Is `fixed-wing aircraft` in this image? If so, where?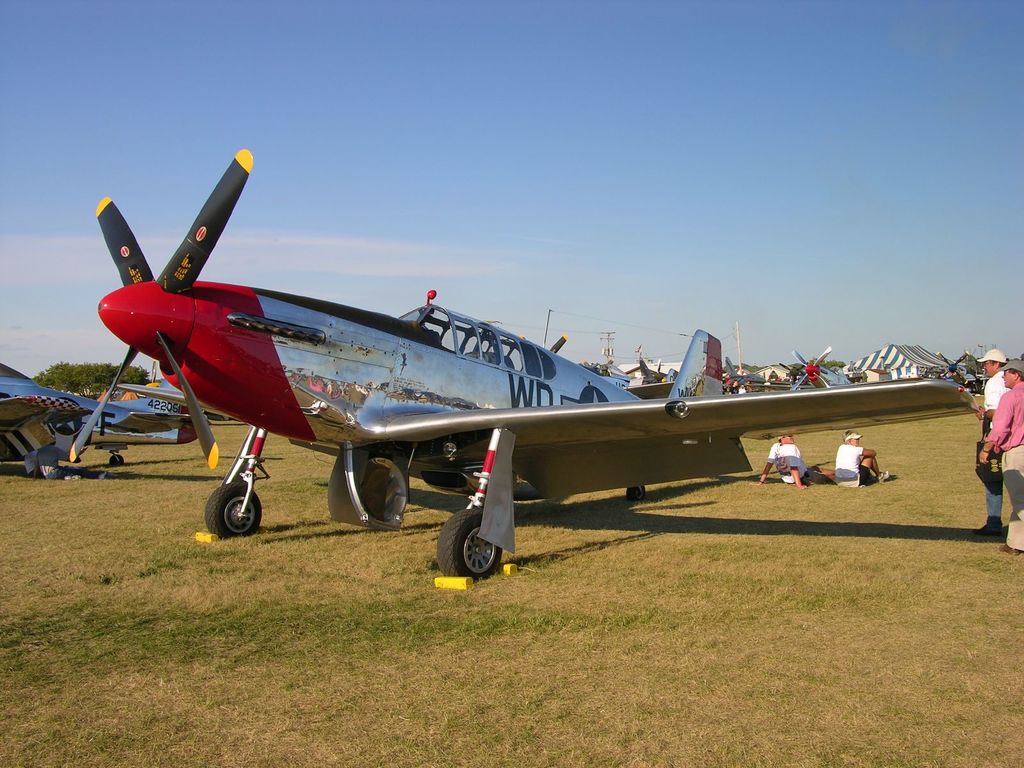
Yes, at pyautogui.locateOnScreen(938, 348, 982, 385).
